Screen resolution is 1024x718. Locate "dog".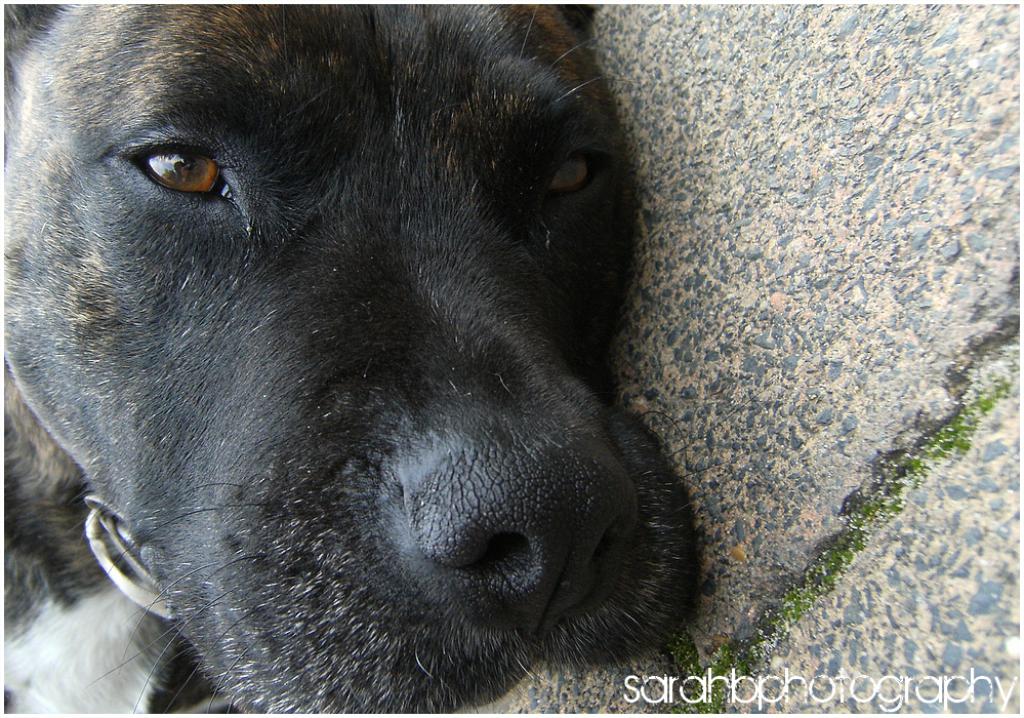
0,0,700,717.
